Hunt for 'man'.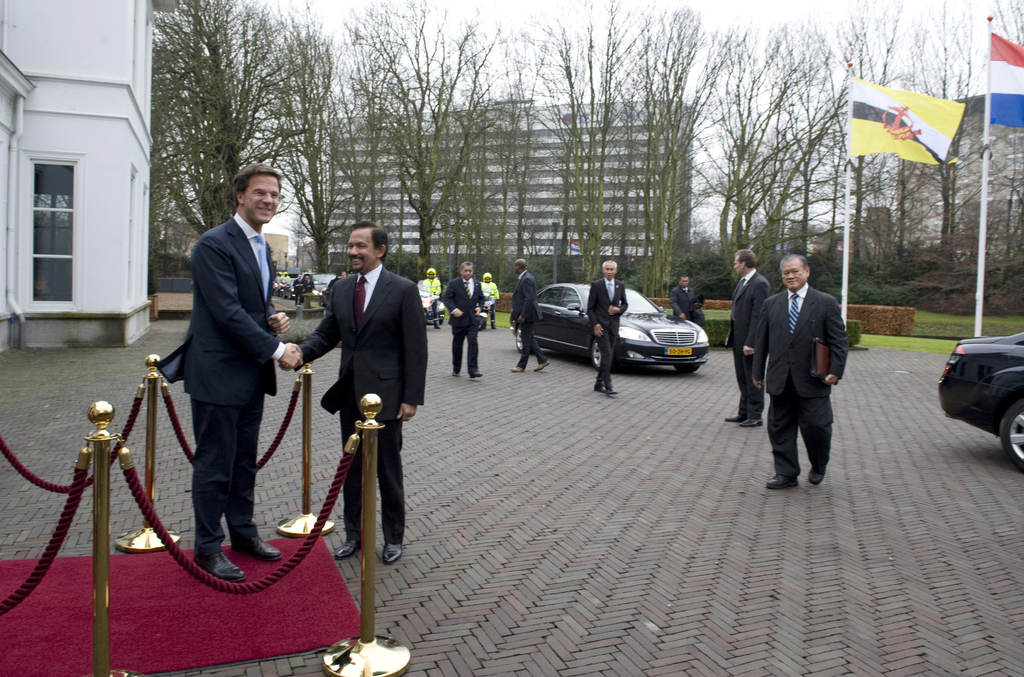
Hunted down at region(442, 261, 483, 379).
